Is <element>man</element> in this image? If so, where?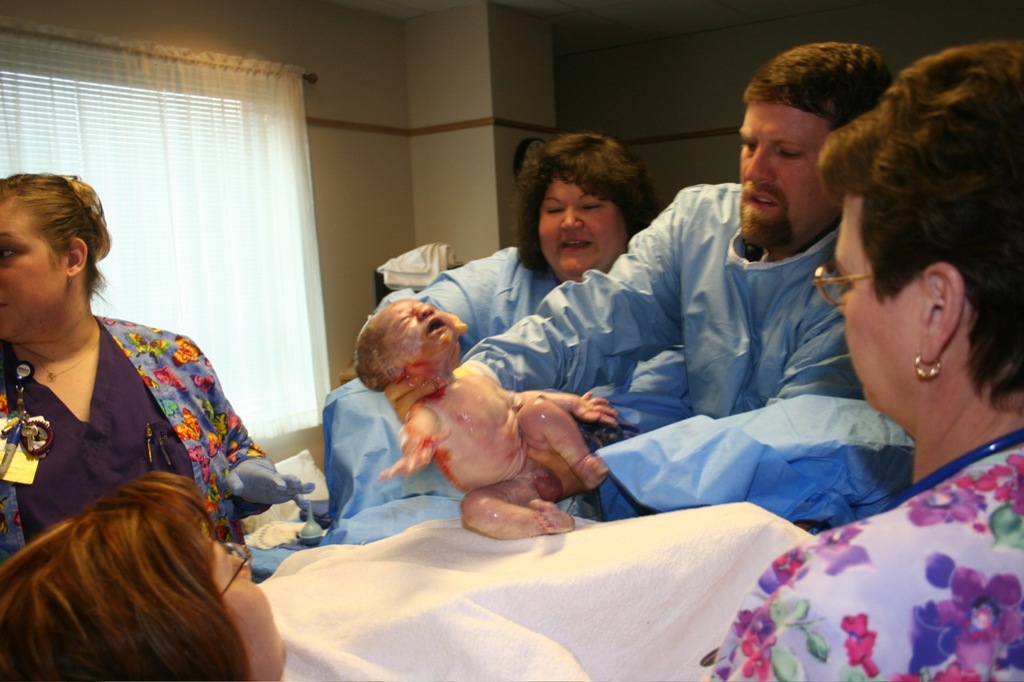
Yes, at {"left": 569, "top": 78, "right": 927, "bottom": 508}.
